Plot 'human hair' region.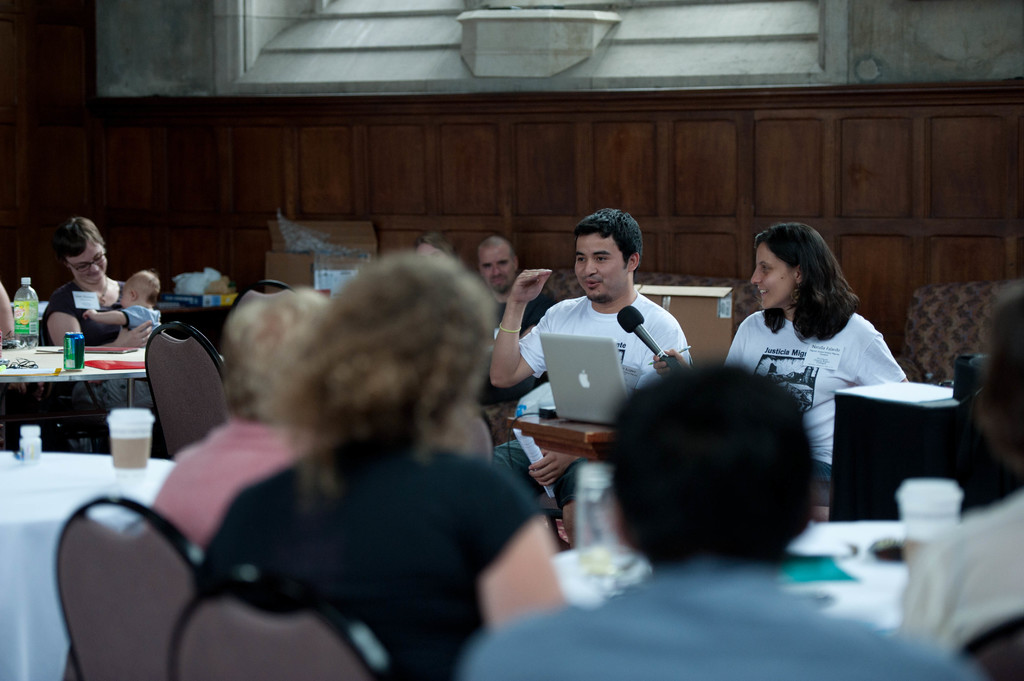
Plotted at [752,221,859,346].
